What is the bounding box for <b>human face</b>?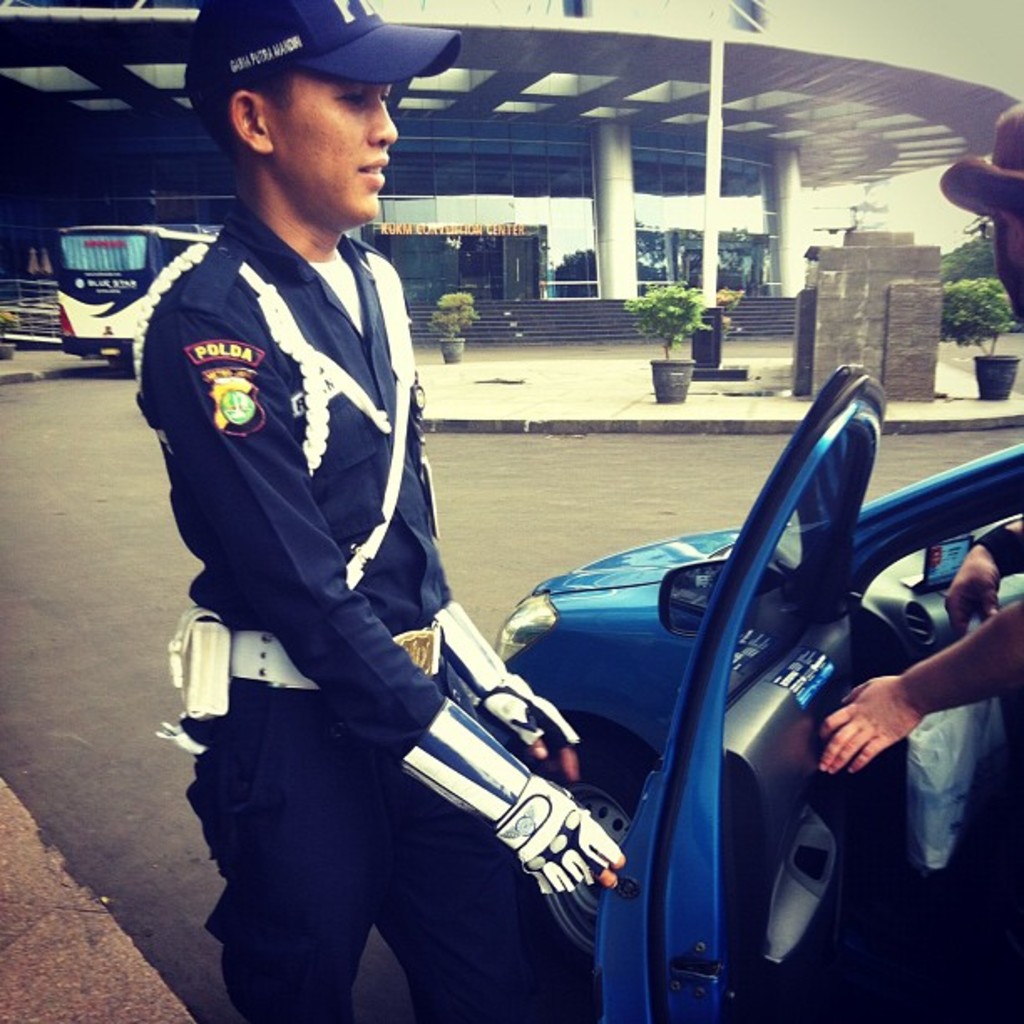
[251, 60, 397, 228].
